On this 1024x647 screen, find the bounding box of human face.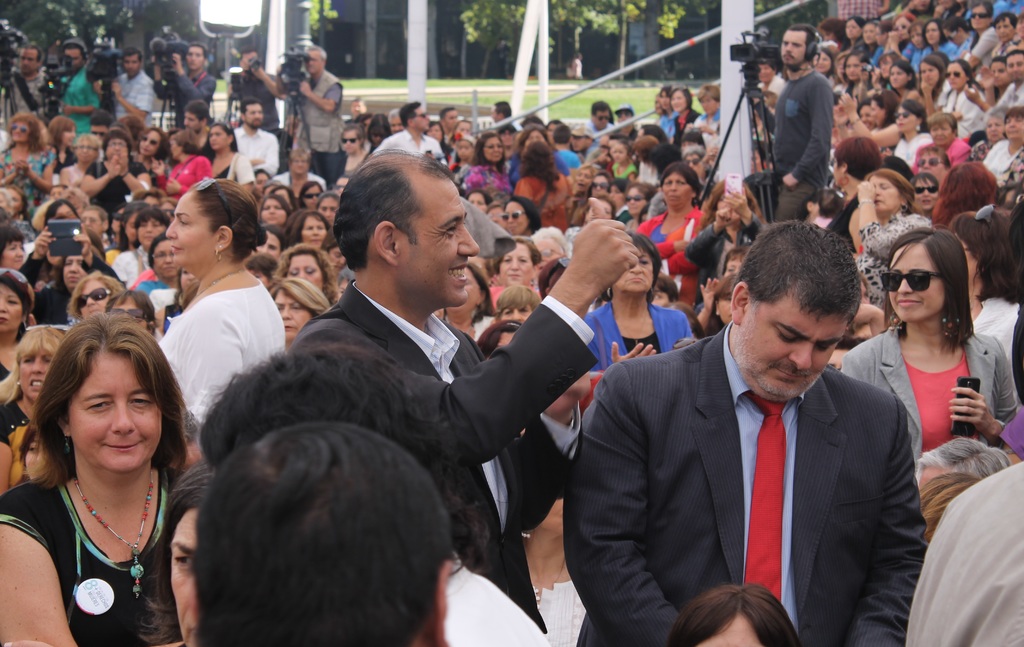
Bounding box: locate(274, 290, 312, 340).
